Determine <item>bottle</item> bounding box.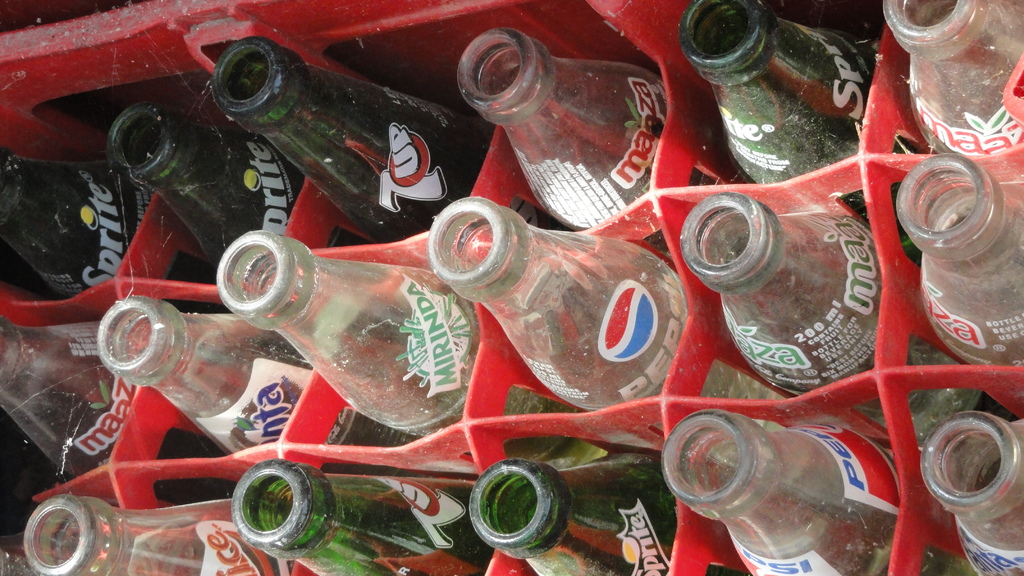
Determined: x1=95, y1=282, x2=321, y2=456.
